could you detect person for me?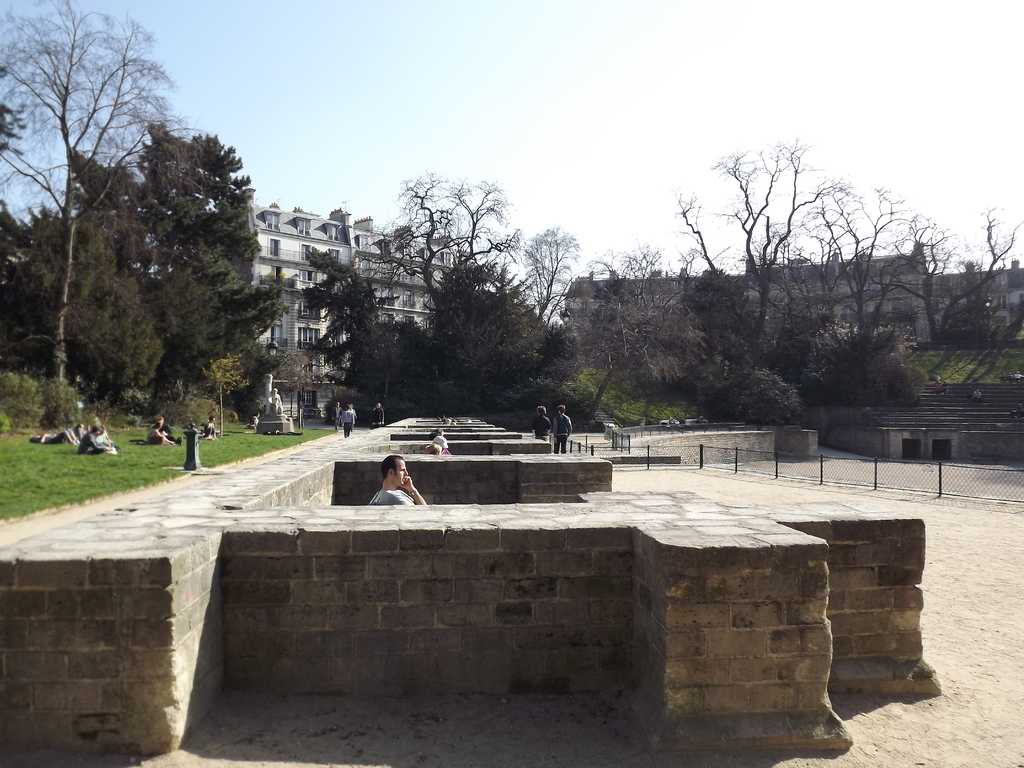
Detection result: (77,425,113,452).
